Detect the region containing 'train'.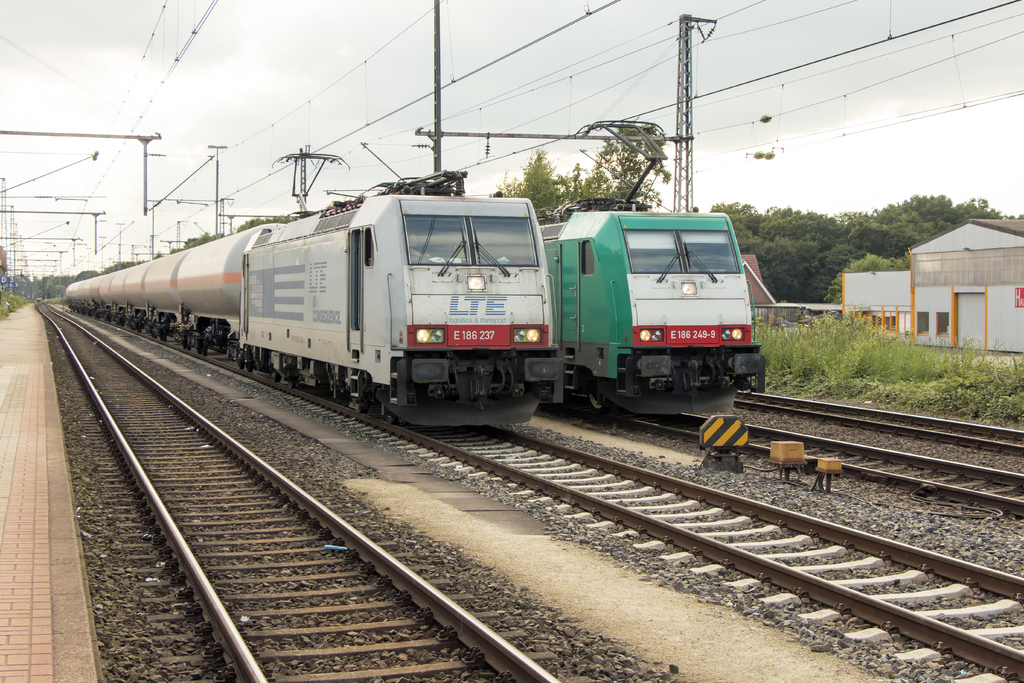
<bbox>532, 118, 766, 417</bbox>.
